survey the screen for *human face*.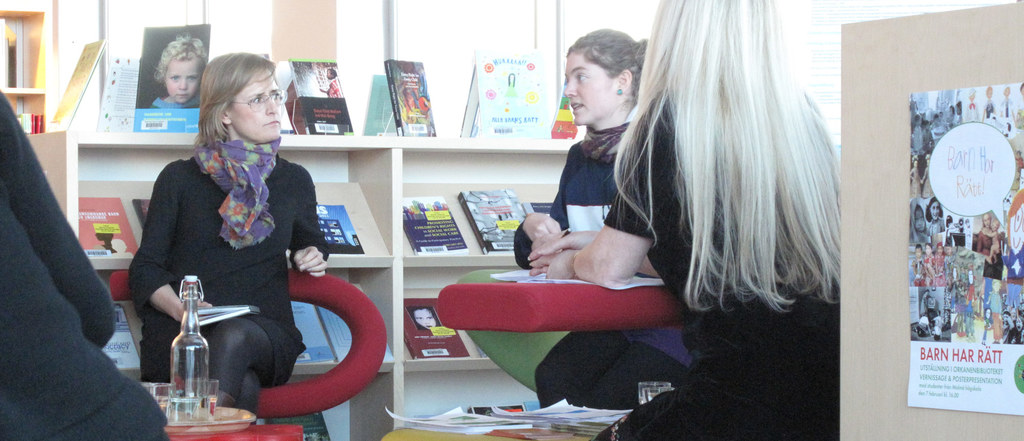
Survey found: [932,204,938,220].
